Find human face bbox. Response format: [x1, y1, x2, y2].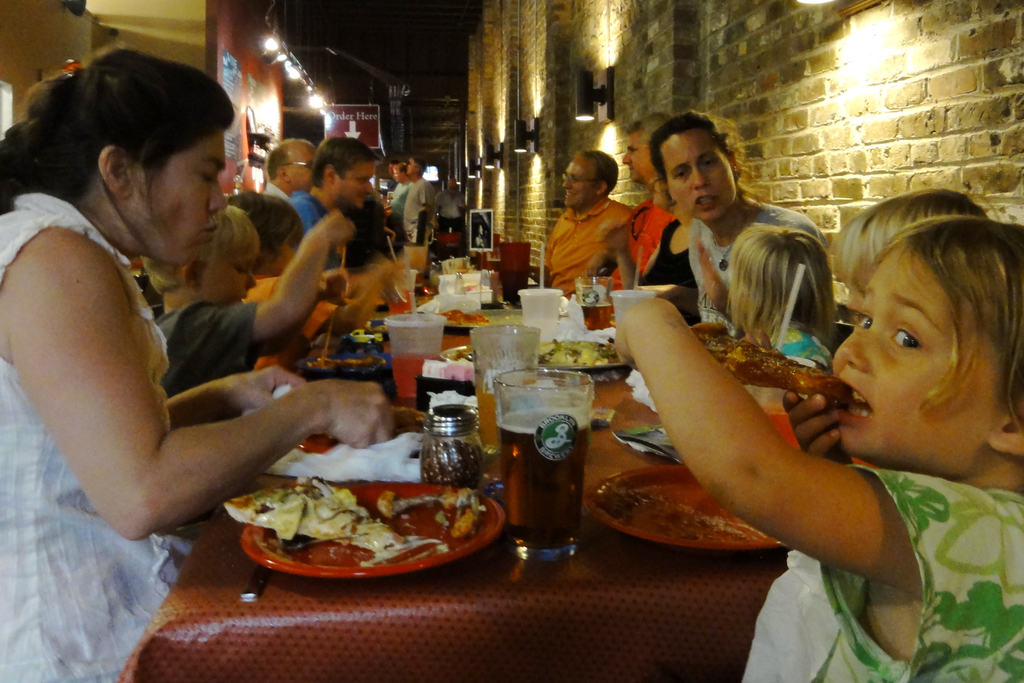
[828, 240, 996, 456].
